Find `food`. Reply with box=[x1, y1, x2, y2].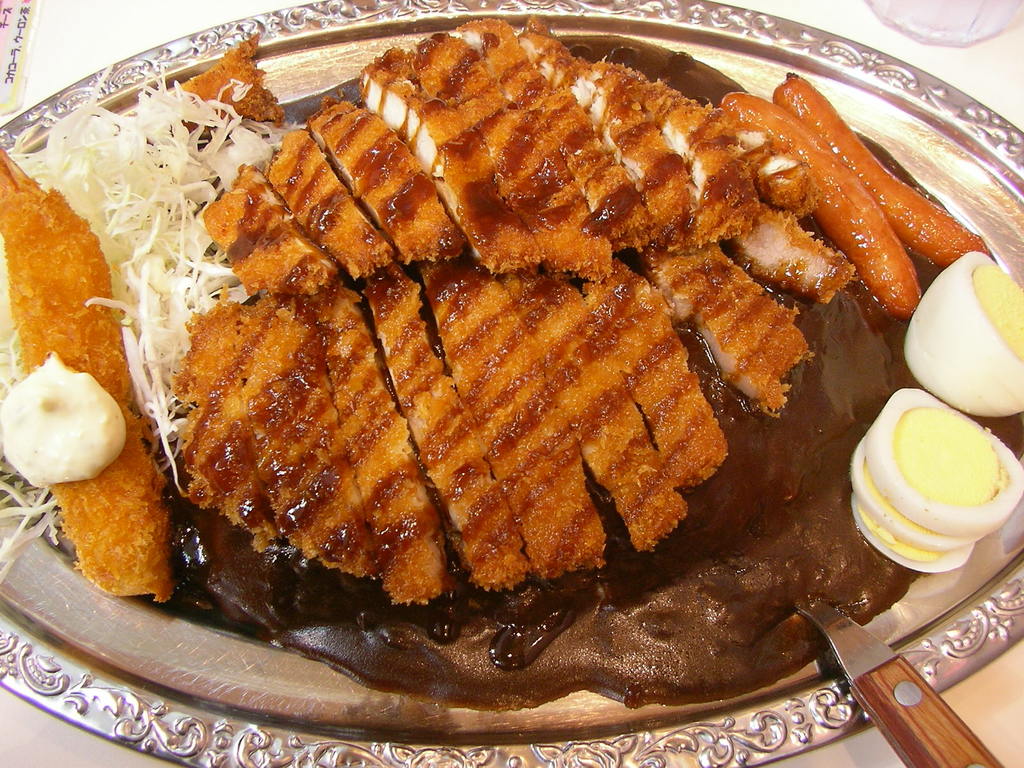
box=[168, 29, 285, 125].
